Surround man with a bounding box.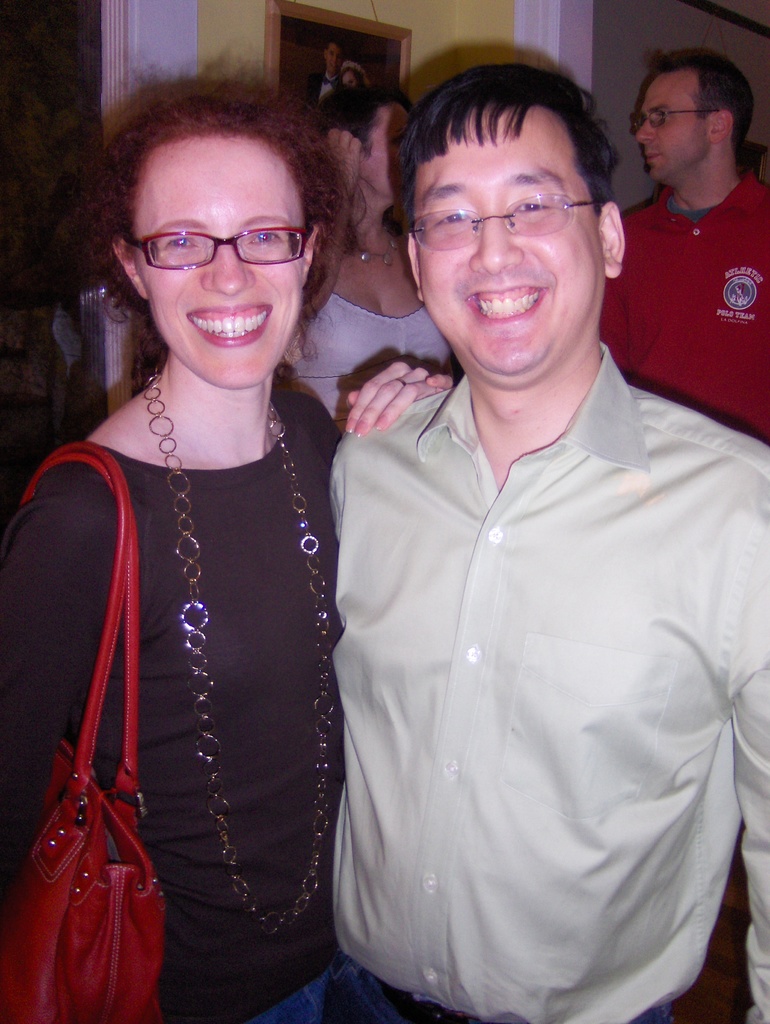
[325,70,769,1023].
